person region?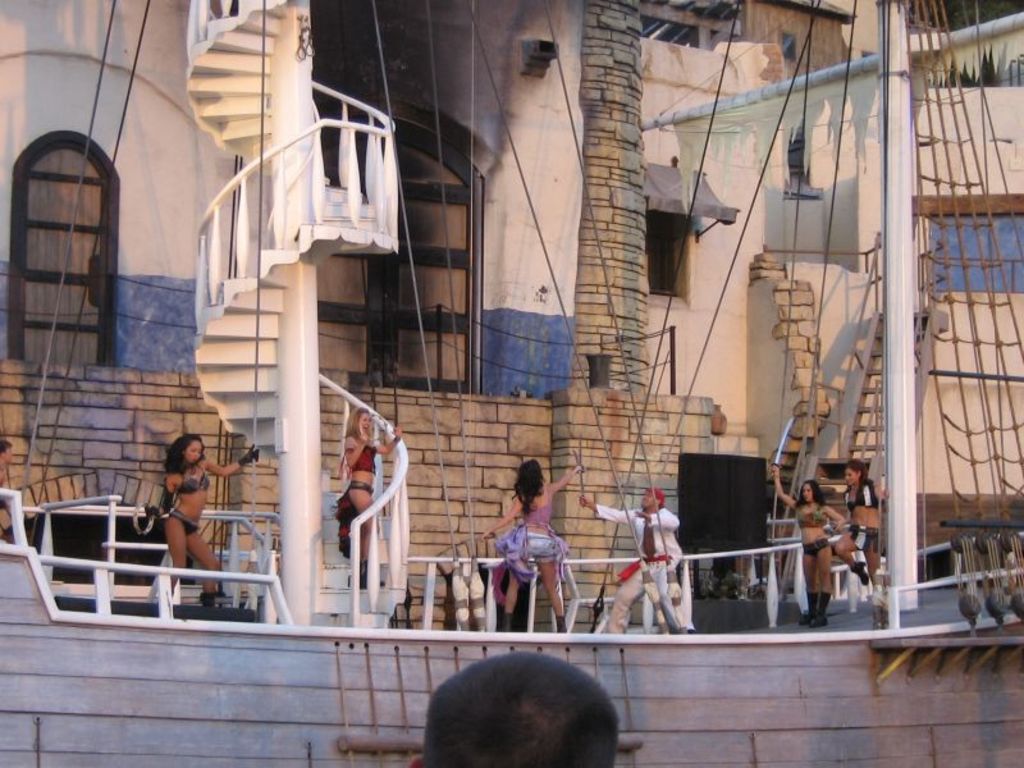
581/486/690/632
